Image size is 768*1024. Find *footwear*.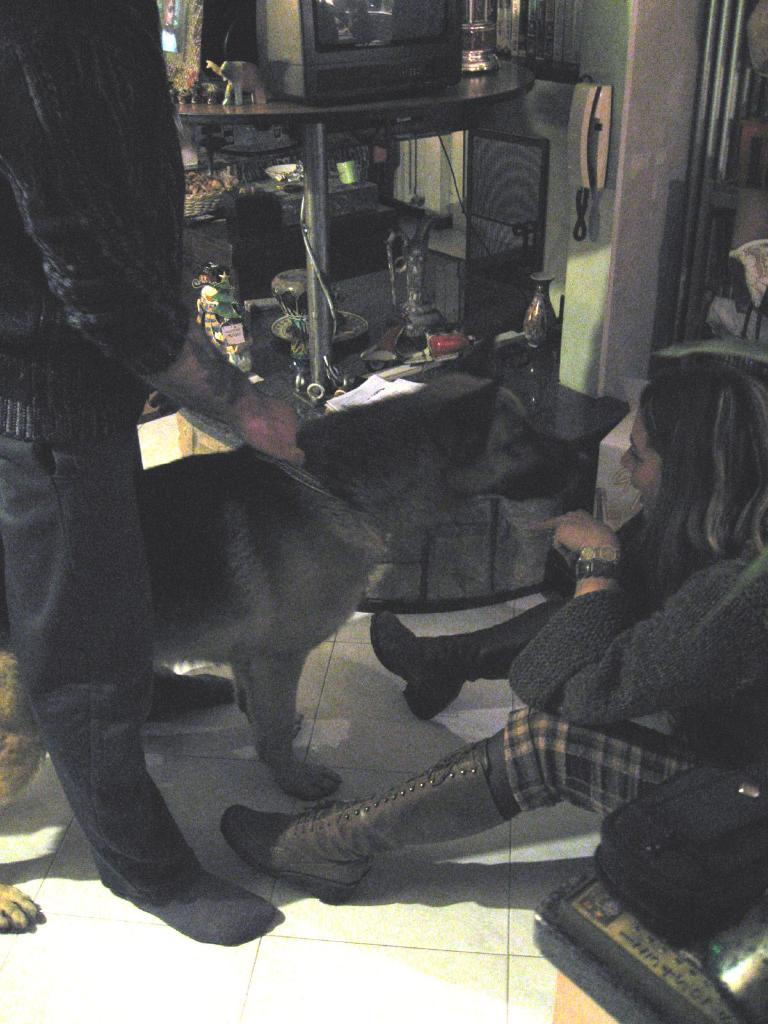
[left=141, top=673, right=239, bottom=731].
